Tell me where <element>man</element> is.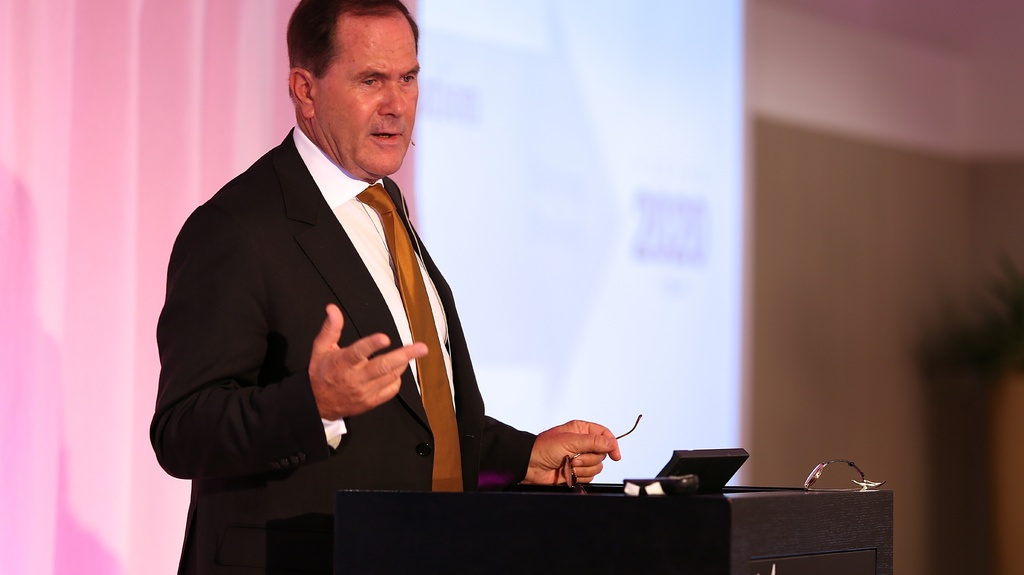
<element>man</element> is at bbox=(147, 0, 619, 574).
